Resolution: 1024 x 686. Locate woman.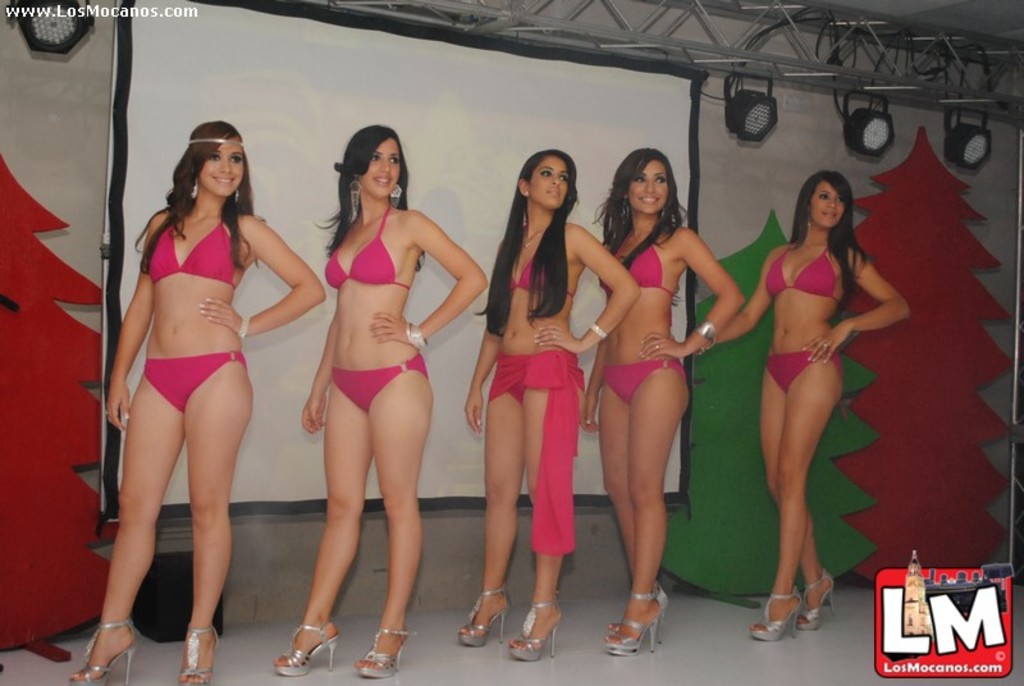
box(271, 122, 488, 678).
